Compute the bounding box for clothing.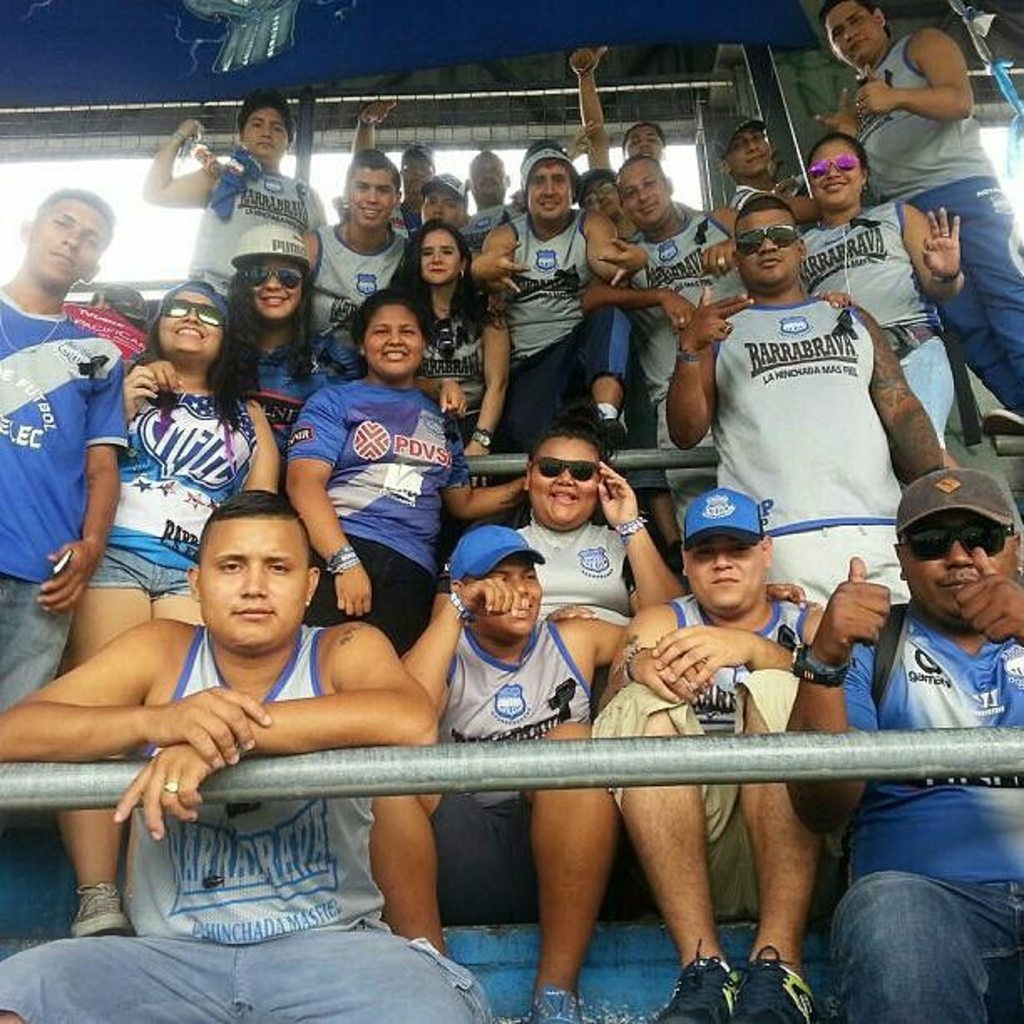
x1=211, y1=323, x2=365, y2=458.
